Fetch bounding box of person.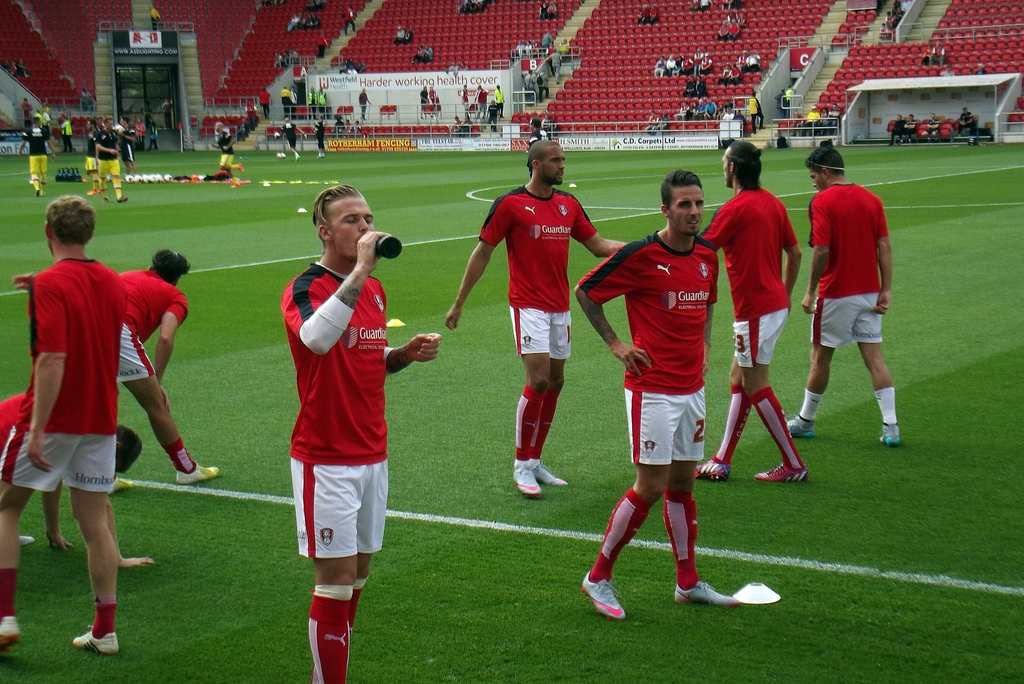
Bbox: [x1=93, y1=111, x2=123, y2=200].
